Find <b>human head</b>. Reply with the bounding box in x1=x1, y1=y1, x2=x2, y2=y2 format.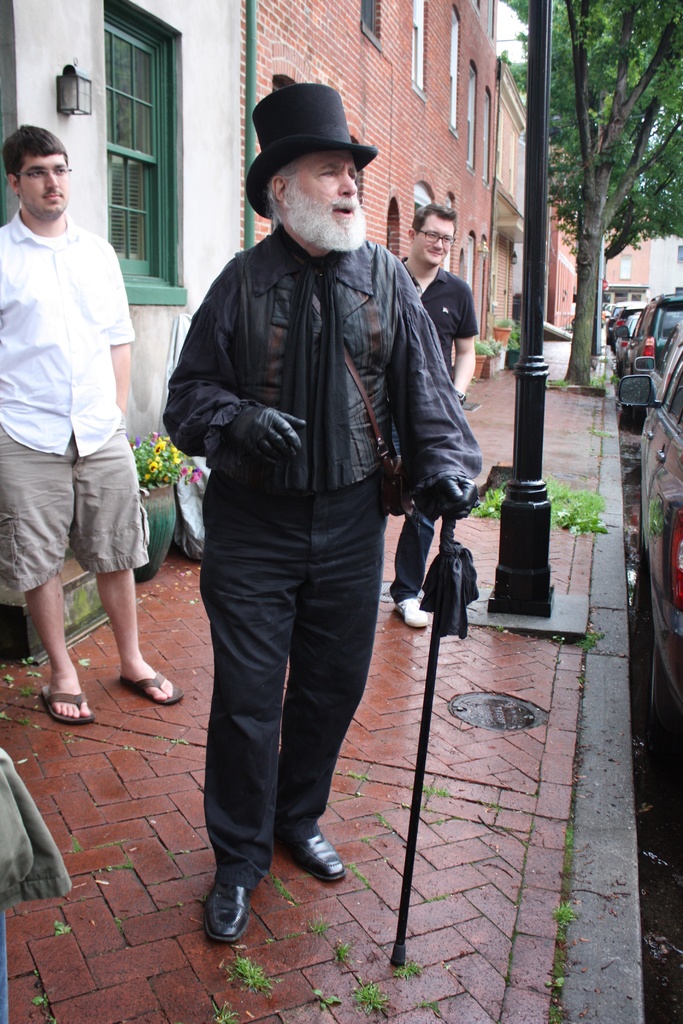
x1=238, y1=84, x2=387, y2=254.
